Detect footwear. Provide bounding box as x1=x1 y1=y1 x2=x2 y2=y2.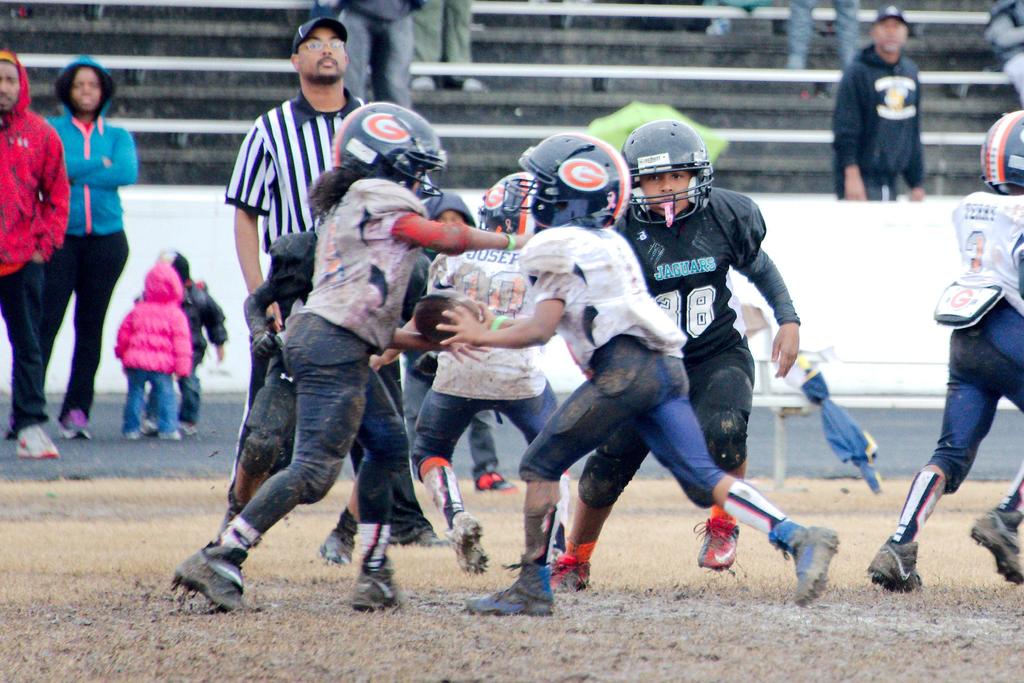
x1=140 y1=418 x2=156 y2=439.
